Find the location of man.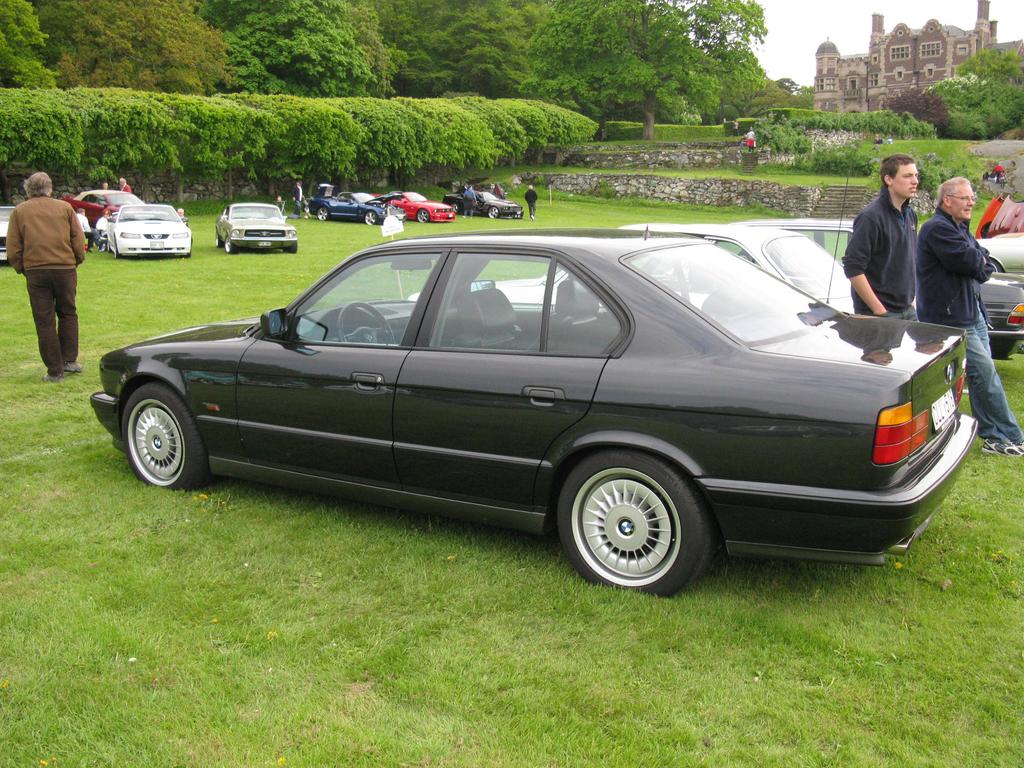
Location: 6 166 76 360.
